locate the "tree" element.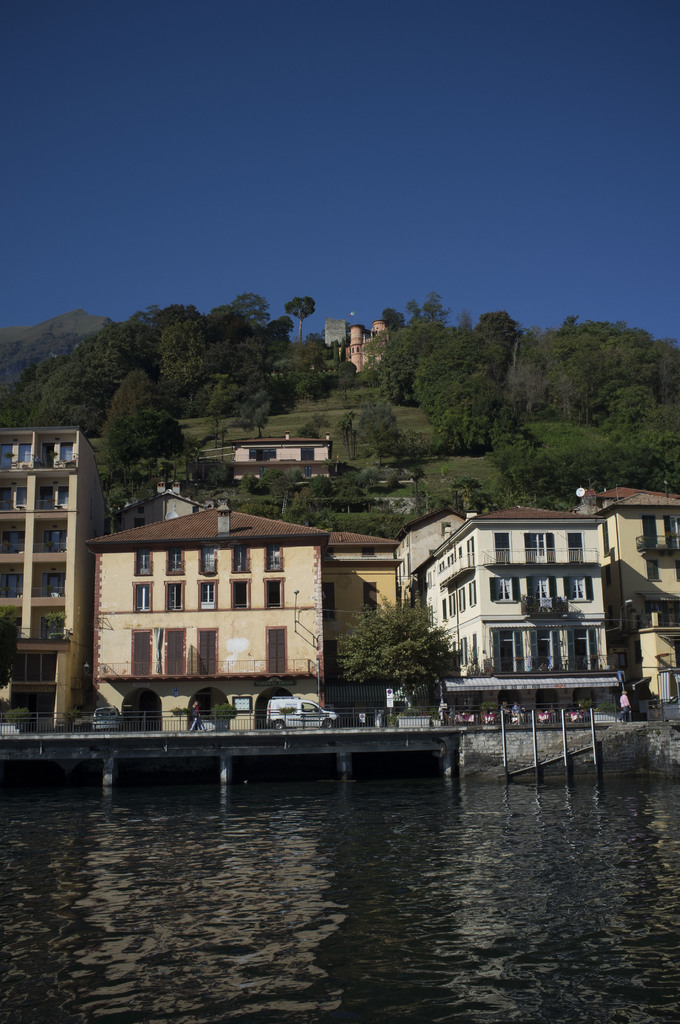
Element bbox: (left=286, top=296, right=316, bottom=338).
